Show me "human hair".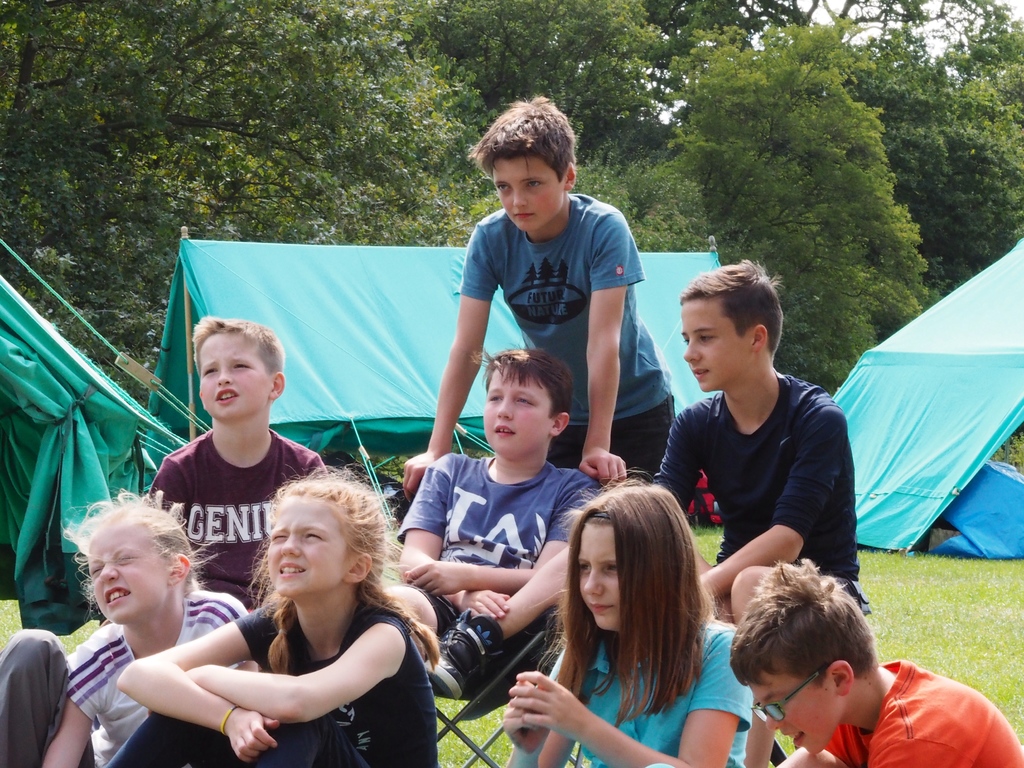
"human hair" is here: [x1=731, y1=560, x2=882, y2=688].
